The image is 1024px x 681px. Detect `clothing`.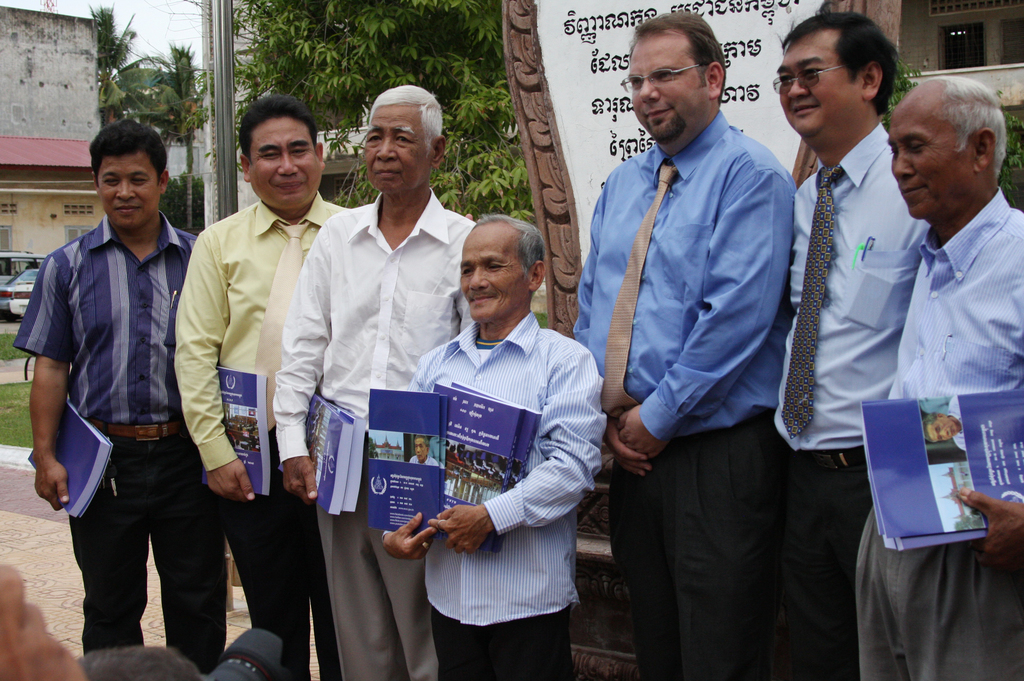
Detection: l=860, t=185, r=1023, b=680.
